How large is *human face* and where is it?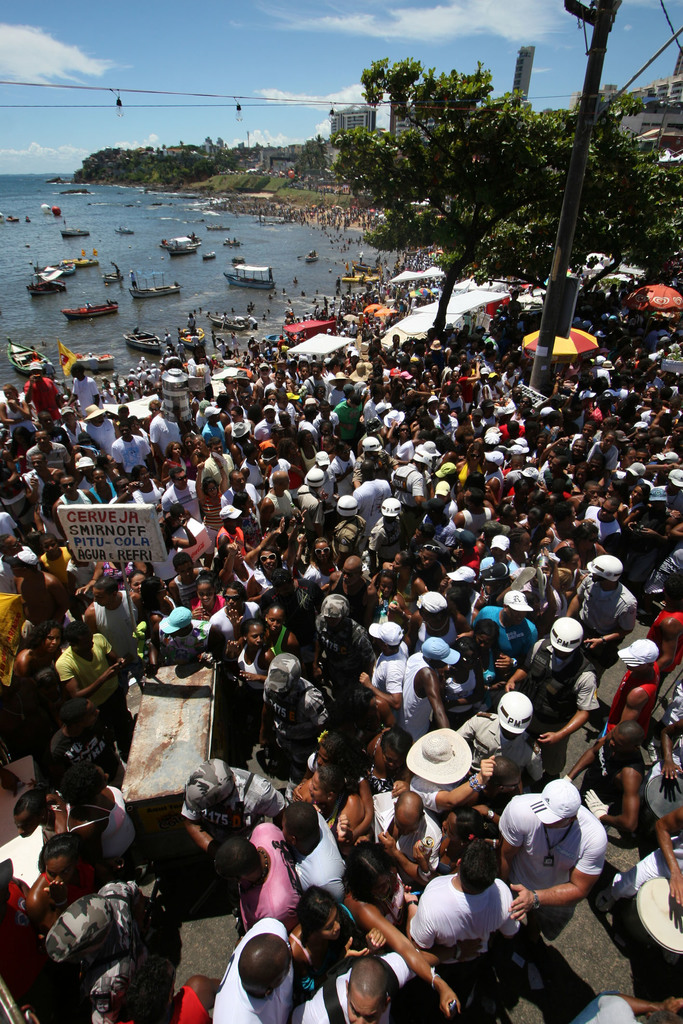
Bounding box: x1=499 y1=728 x2=518 y2=742.
